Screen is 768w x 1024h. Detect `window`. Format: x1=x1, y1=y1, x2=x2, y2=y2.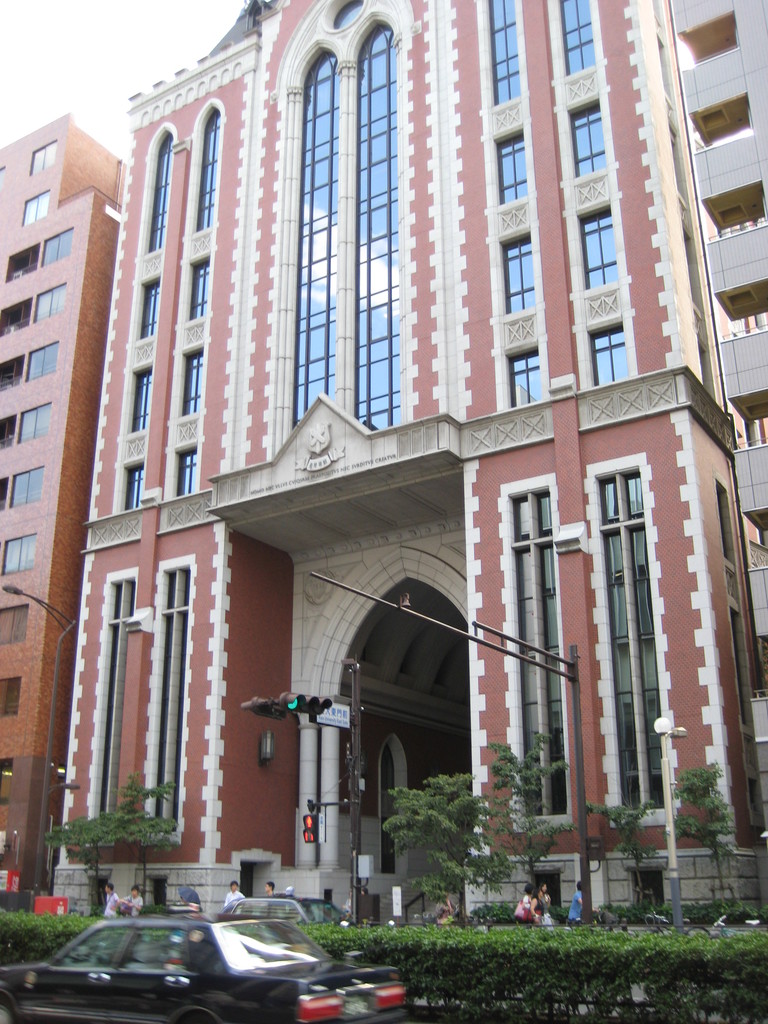
x1=0, y1=602, x2=28, y2=643.
